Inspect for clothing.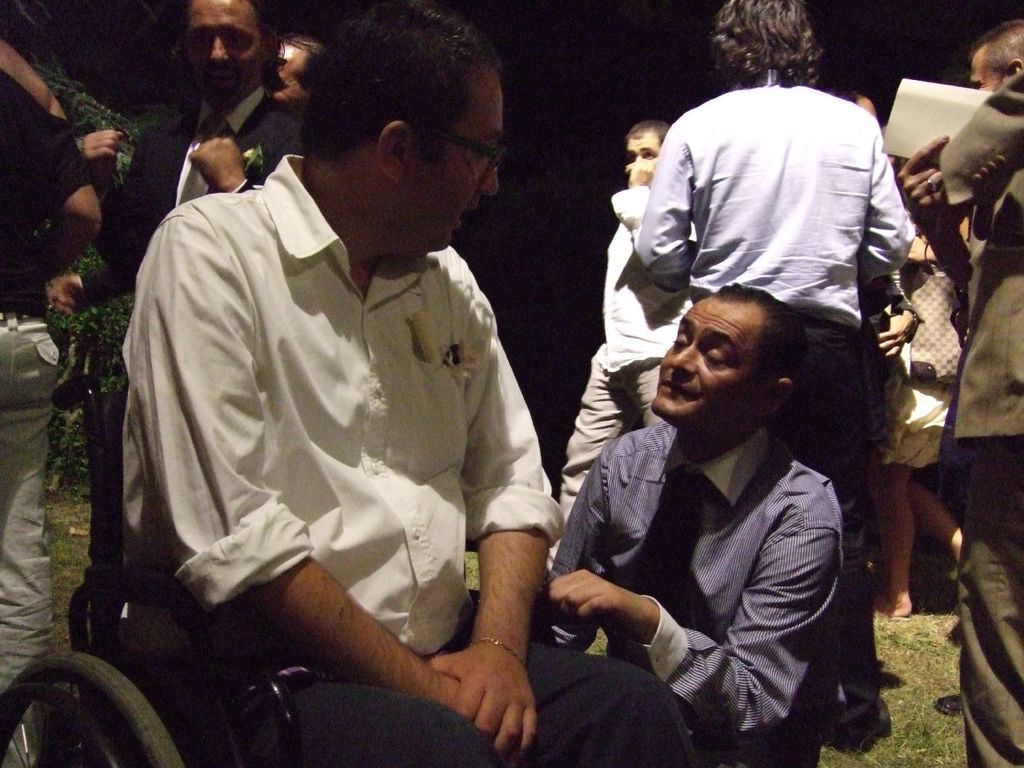
Inspection: (0, 82, 94, 742).
